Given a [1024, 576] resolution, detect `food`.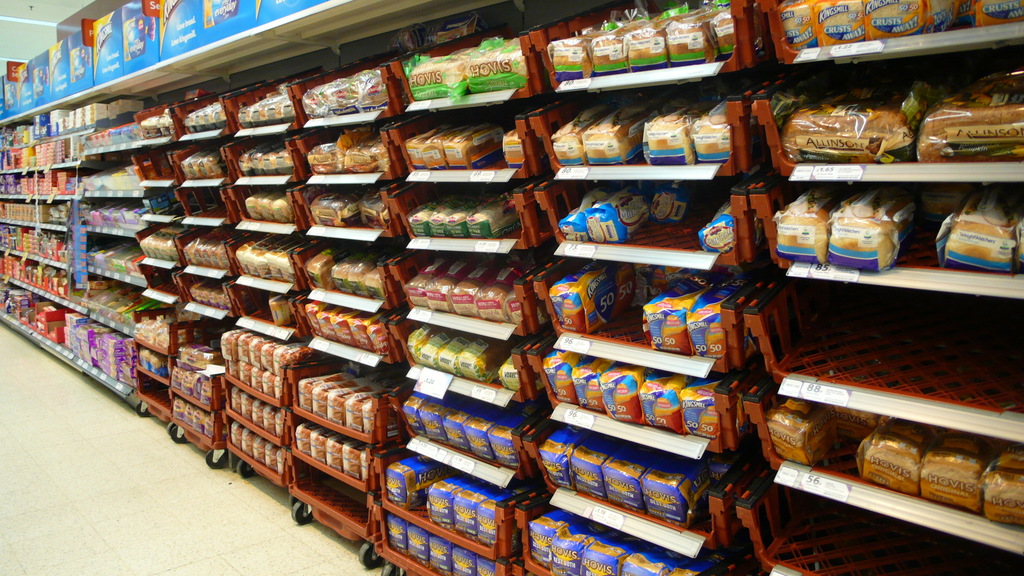
box(642, 271, 712, 354).
